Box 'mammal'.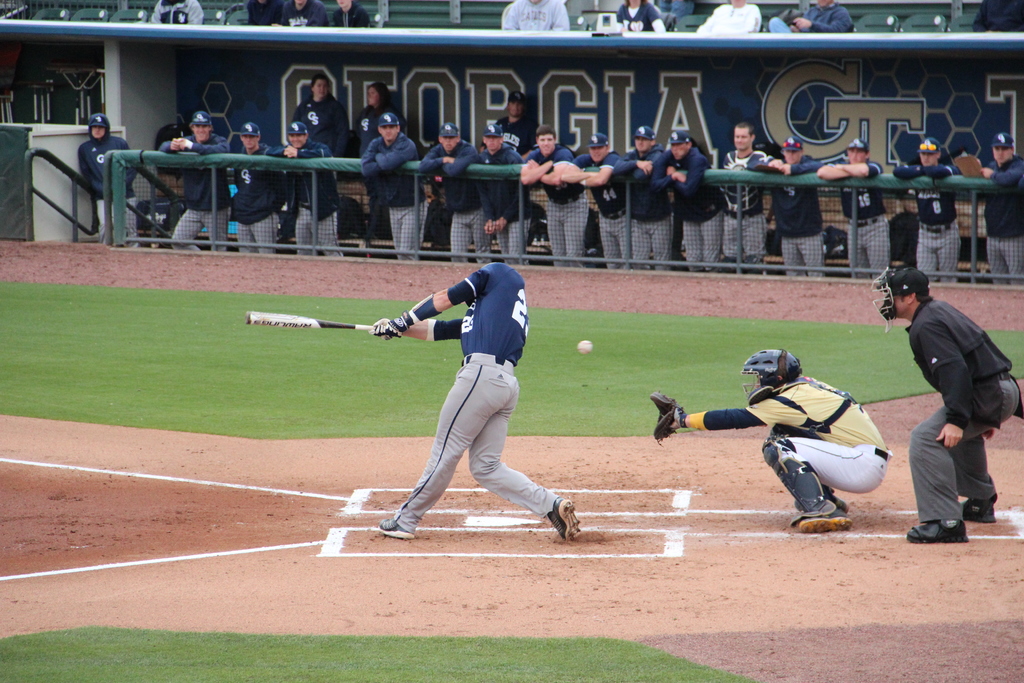
{"x1": 368, "y1": 259, "x2": 582, "y2": 541}.
